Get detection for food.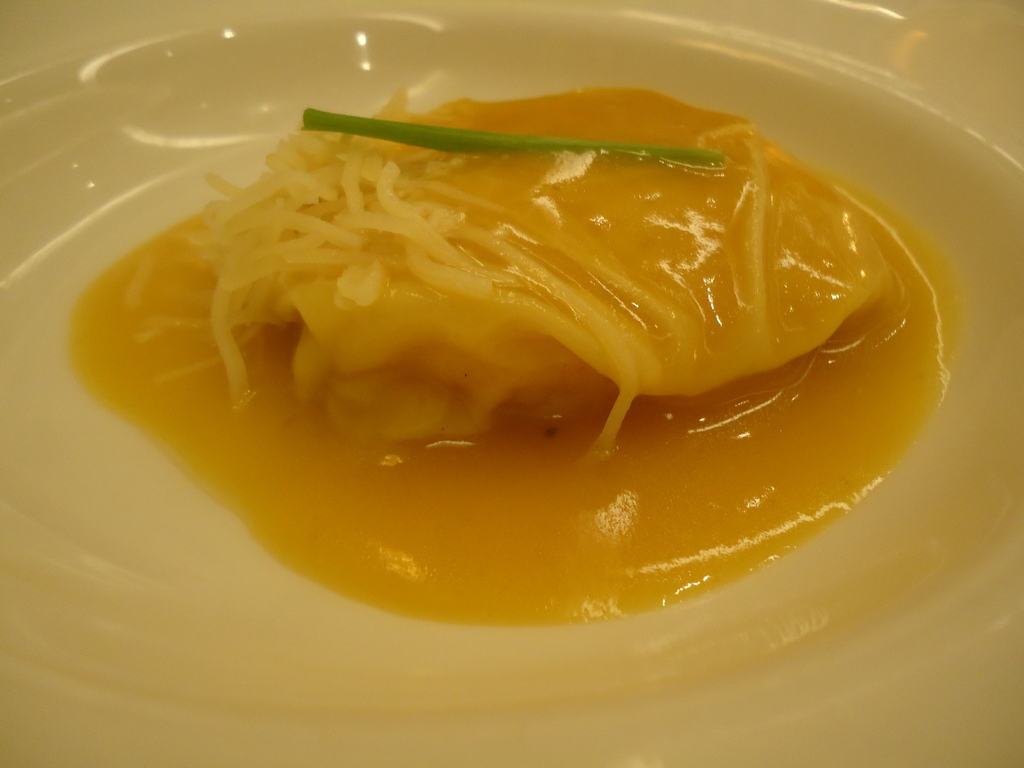
Detection: x1=19, y1=33, x2=943, y2=692.
